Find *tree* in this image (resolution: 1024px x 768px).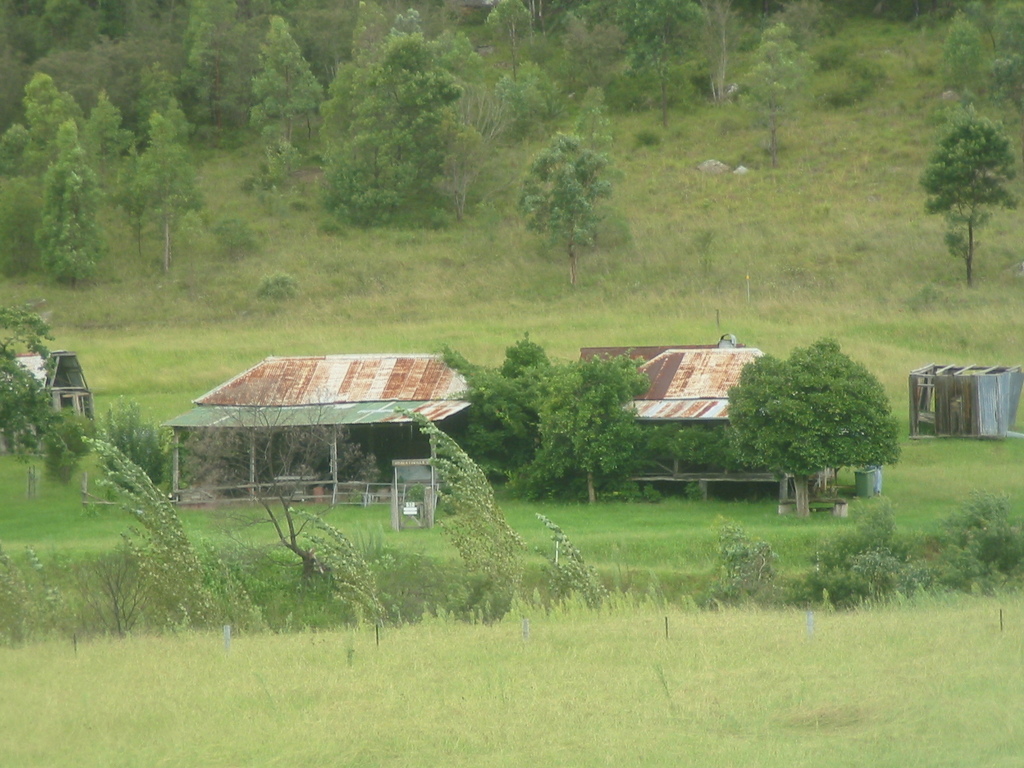
BBox(540, 341, 657, 512).
